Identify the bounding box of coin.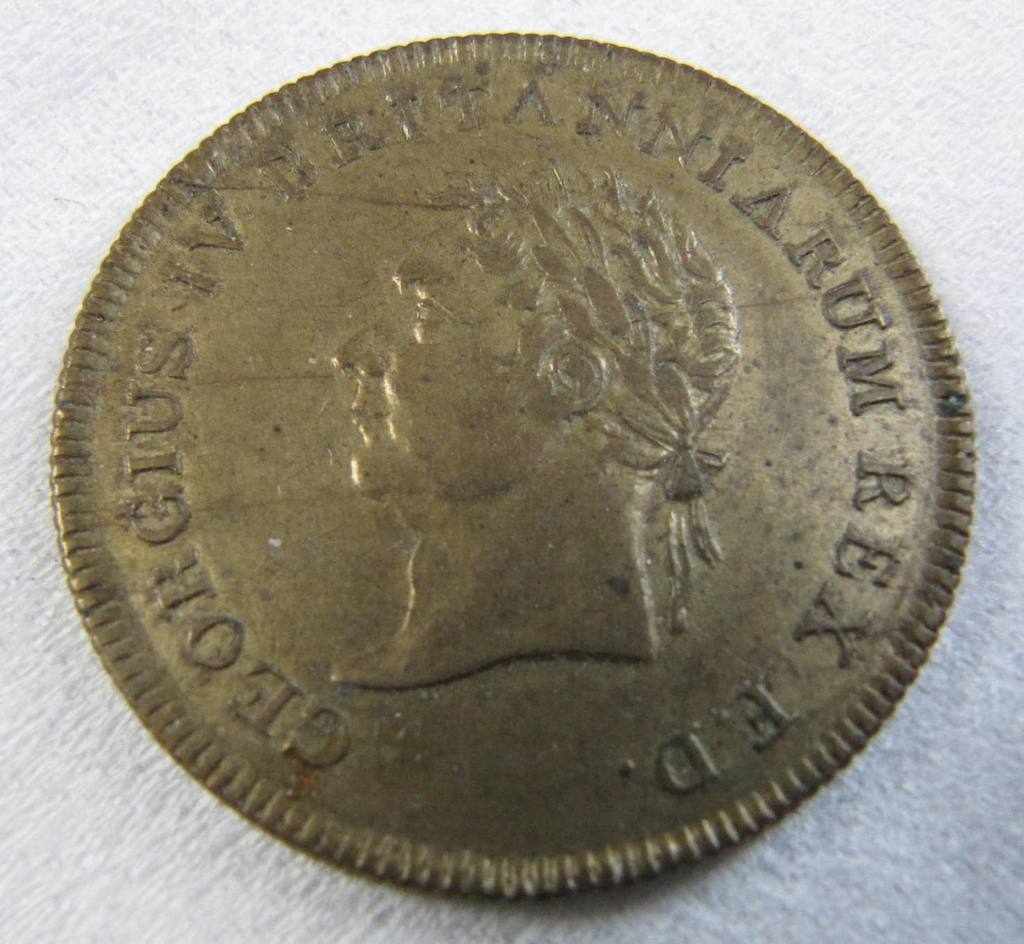
x1=54 y1=35 x2=977 y2=894.
